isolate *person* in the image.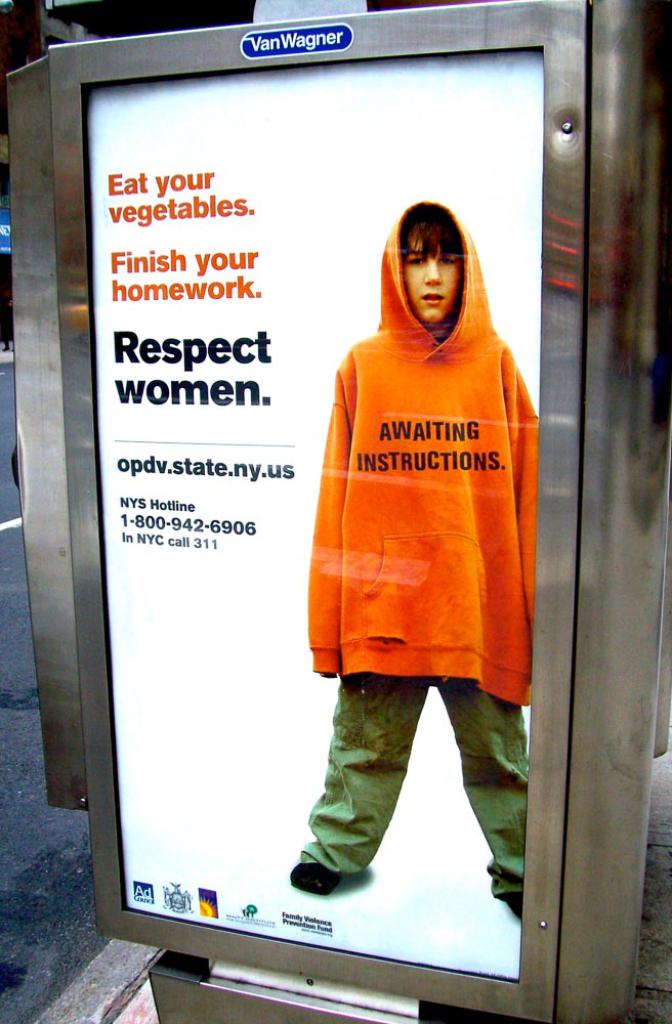
Isolated region: detection(288, 199, 538, 725).
